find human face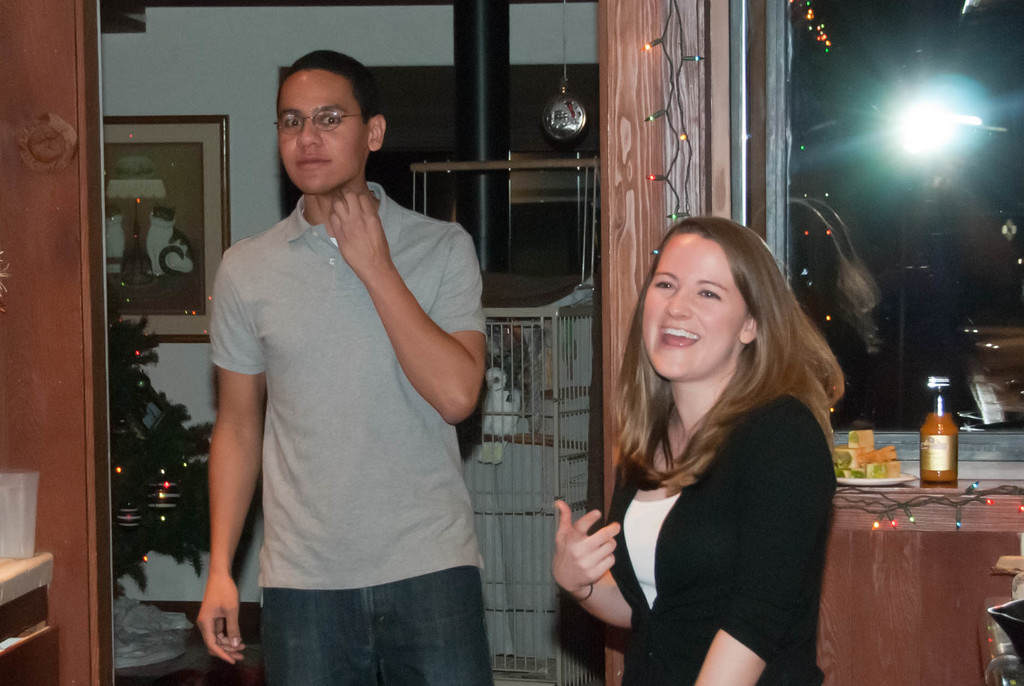
(left=640, top=232, right=745, bottom=385)
